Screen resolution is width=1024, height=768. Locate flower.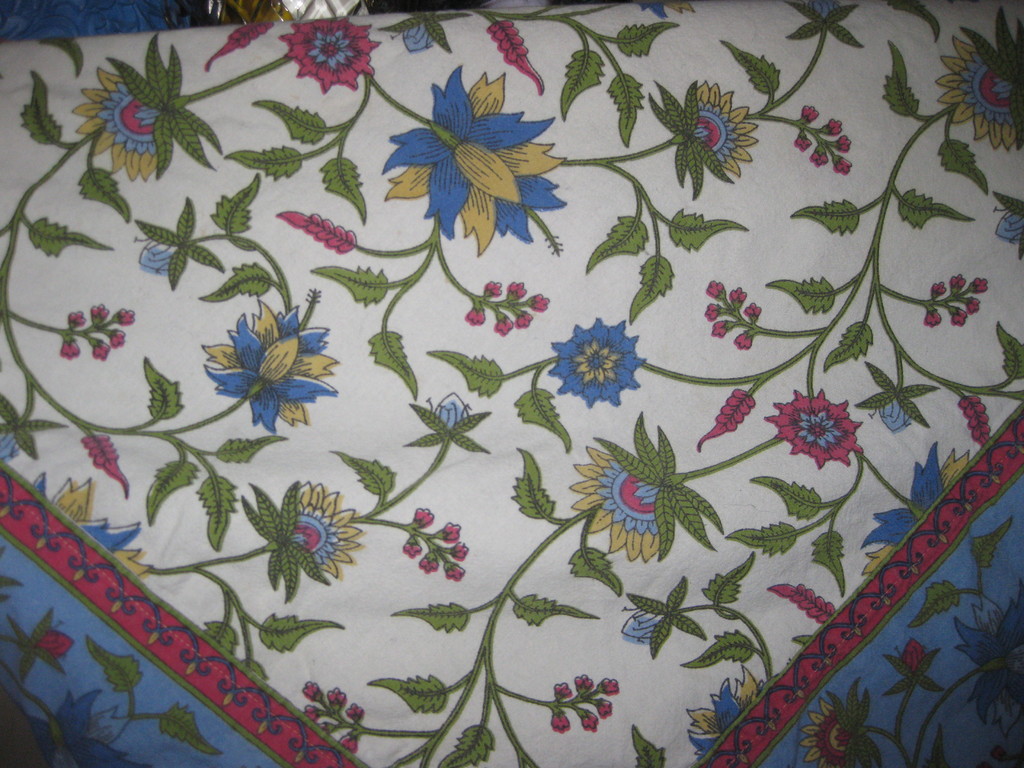
bbox(695, 81, 759, 176).
